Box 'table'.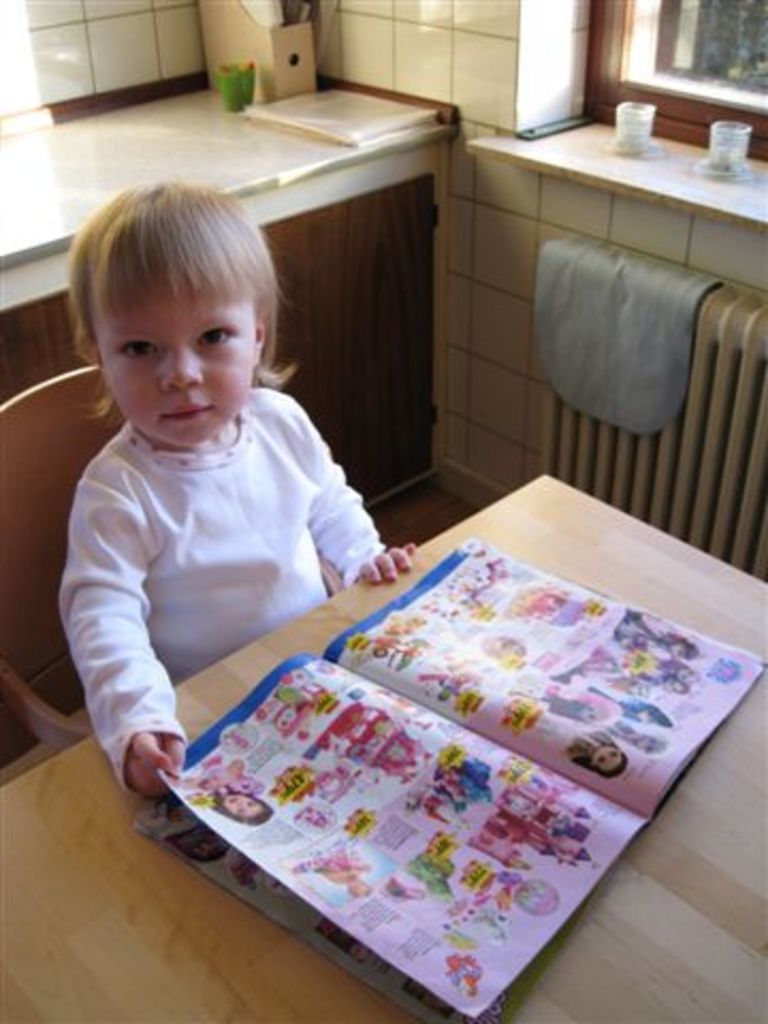
detection(64, 403, 757, 1013).
